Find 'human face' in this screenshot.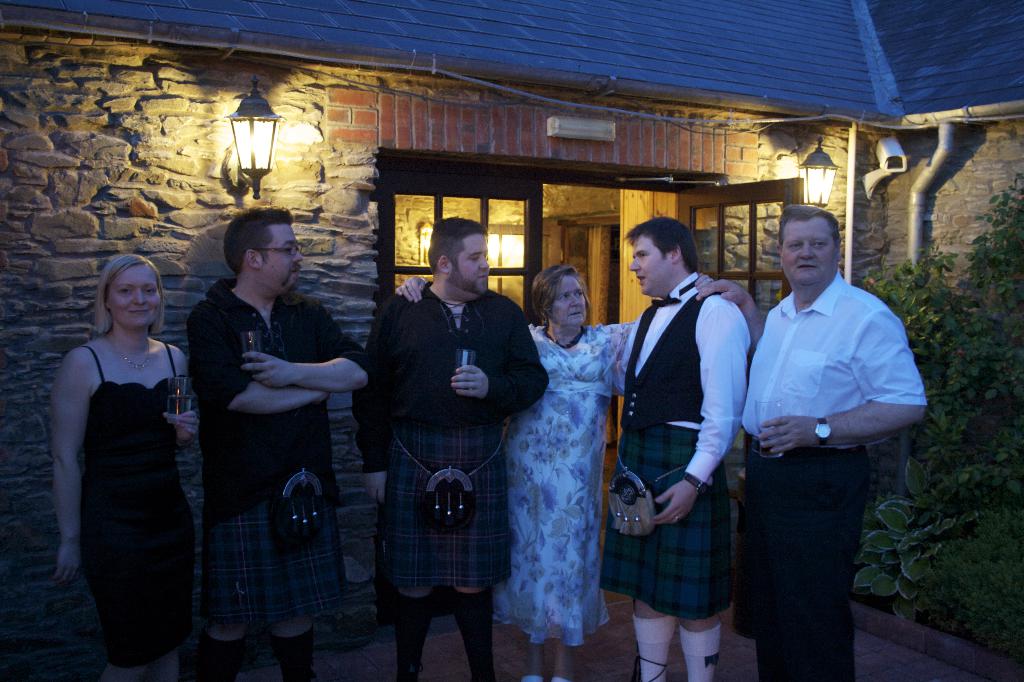
The bounding box for 'human face' is BBox(106, 265, 159, 327).
